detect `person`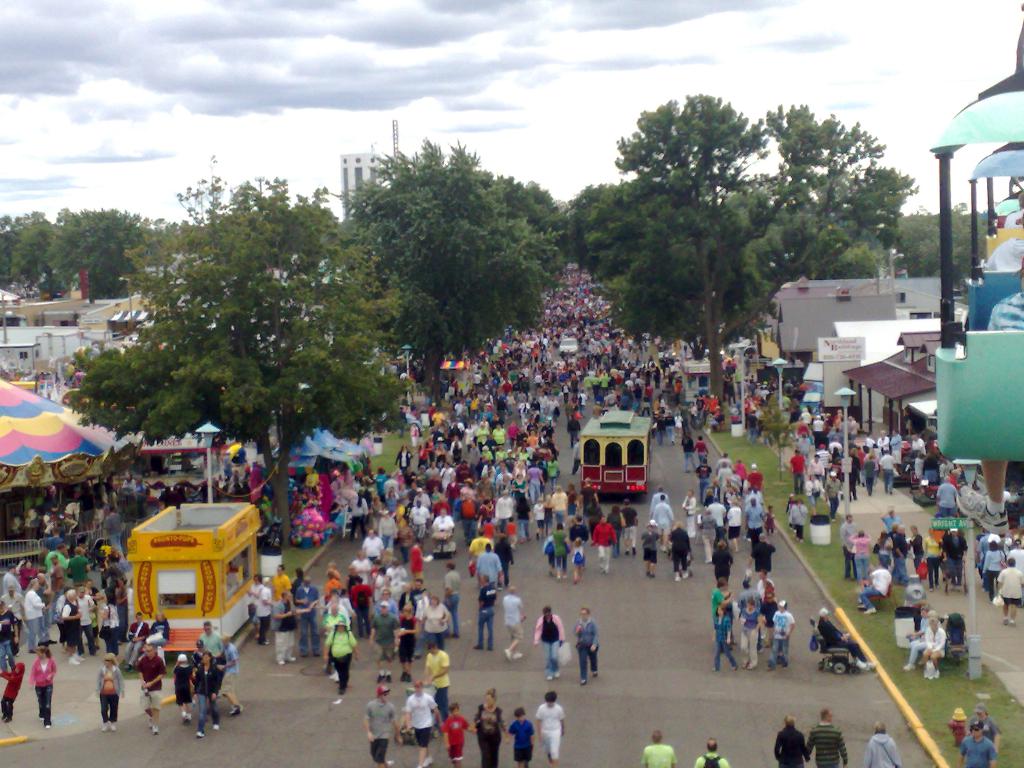
761 501 776 531
